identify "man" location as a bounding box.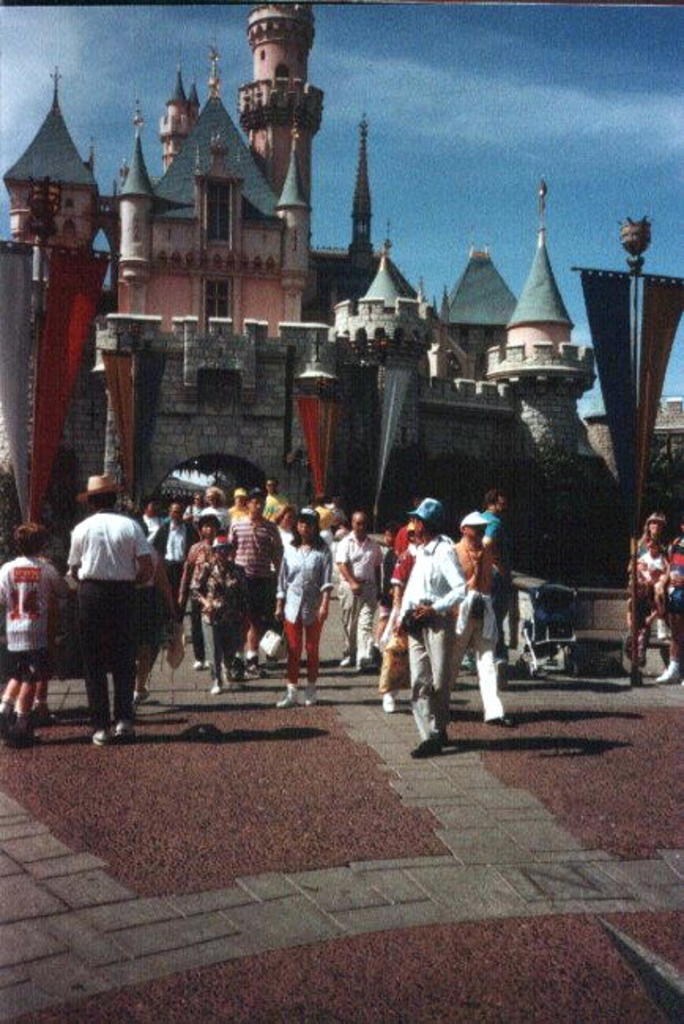
region(63, 473, 154, 748).
